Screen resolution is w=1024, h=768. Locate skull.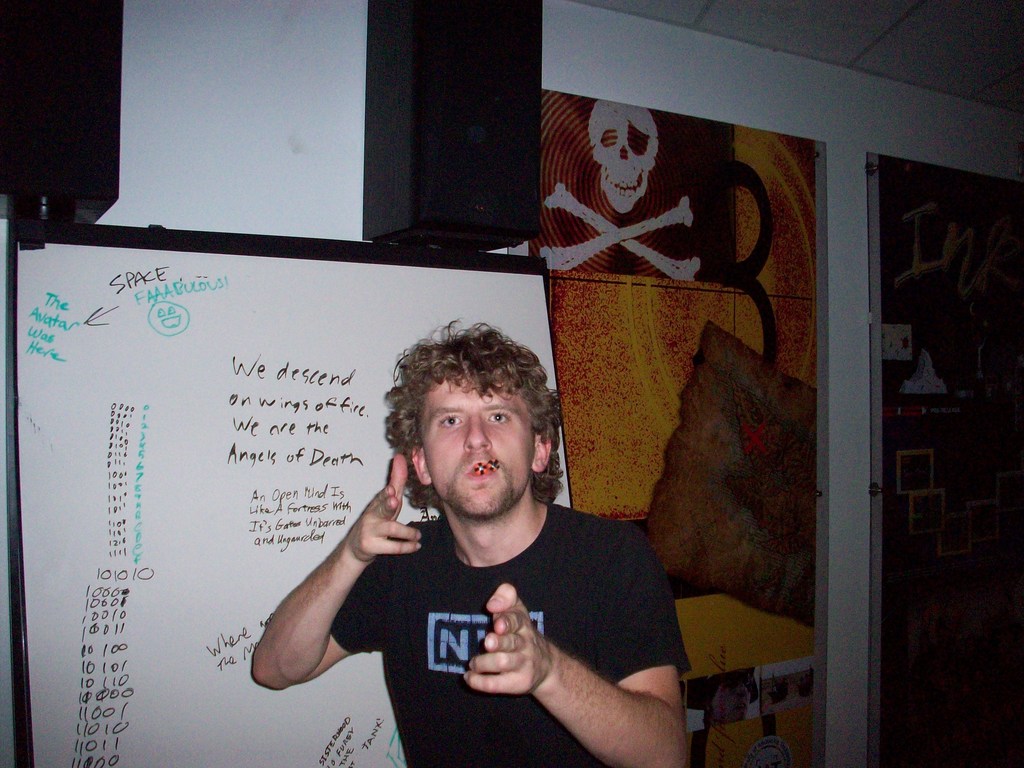
(586,102,660,214).
